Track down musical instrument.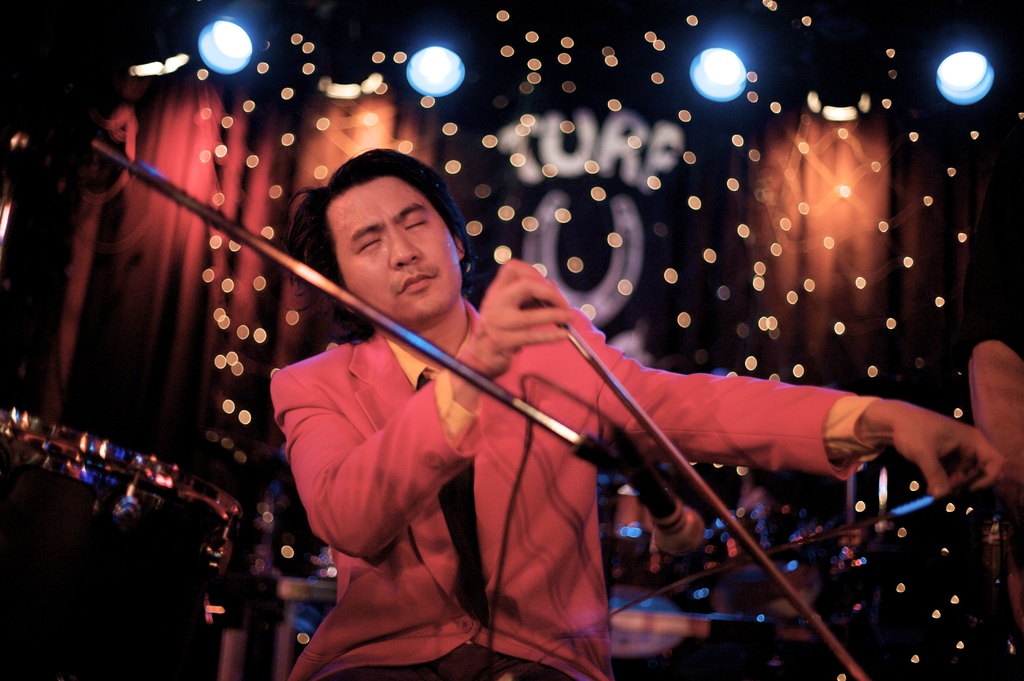
Tracked to [1,409,249,641].
